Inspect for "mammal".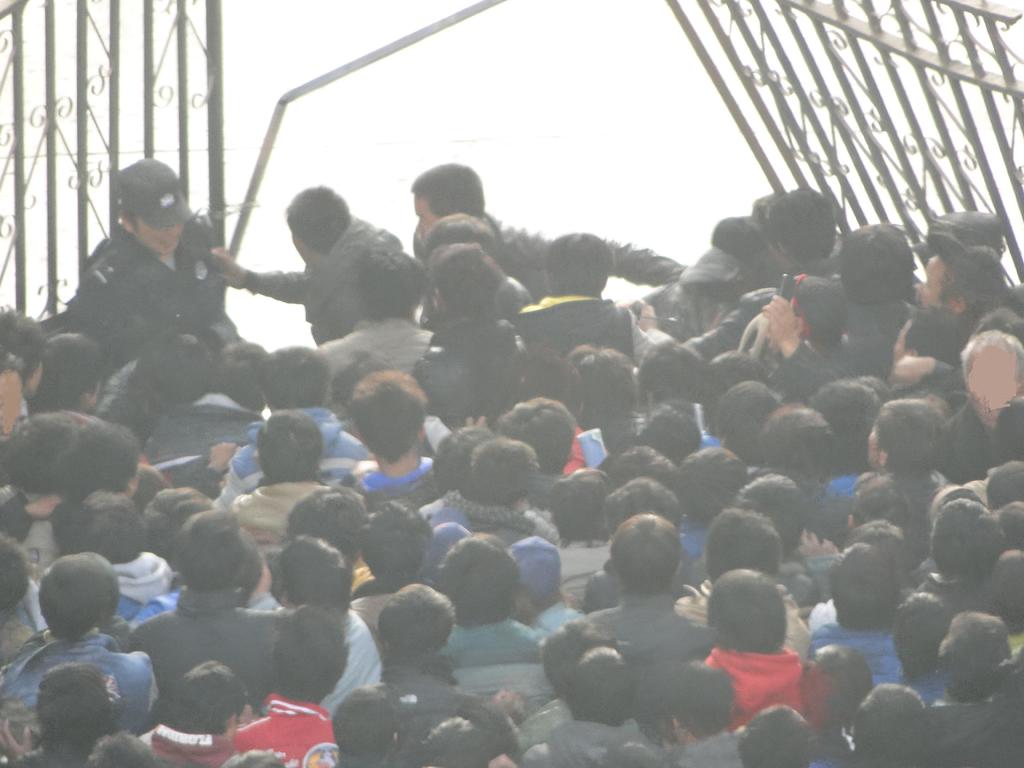
Inspection: 368, 582, 523, 767.
